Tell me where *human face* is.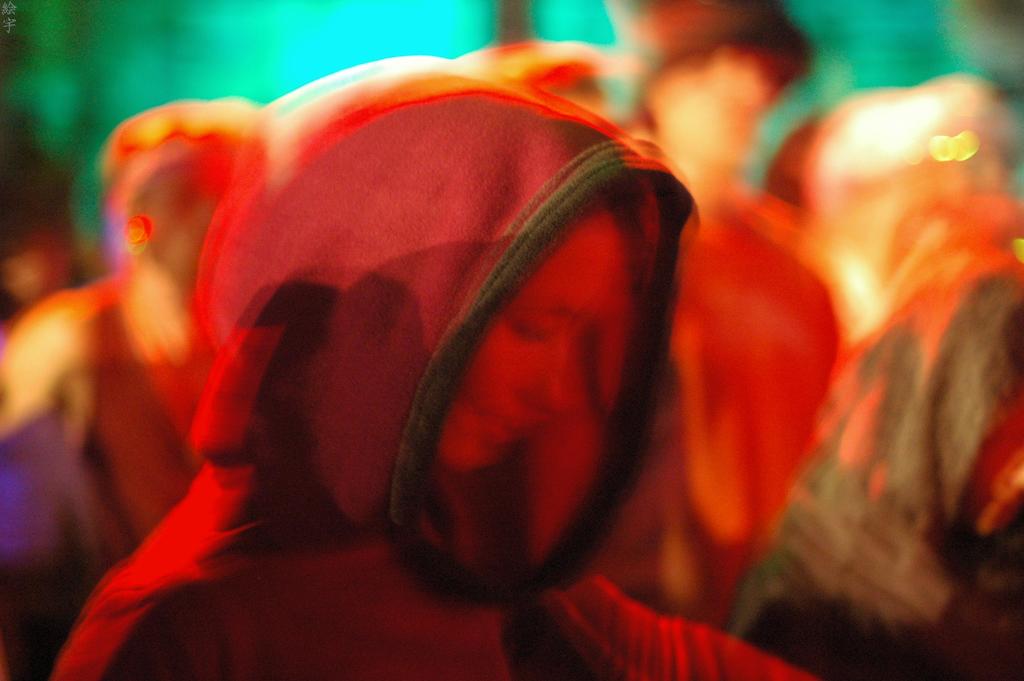
*human face* is at x1=431 y1=206 x2=614 y2=477.
